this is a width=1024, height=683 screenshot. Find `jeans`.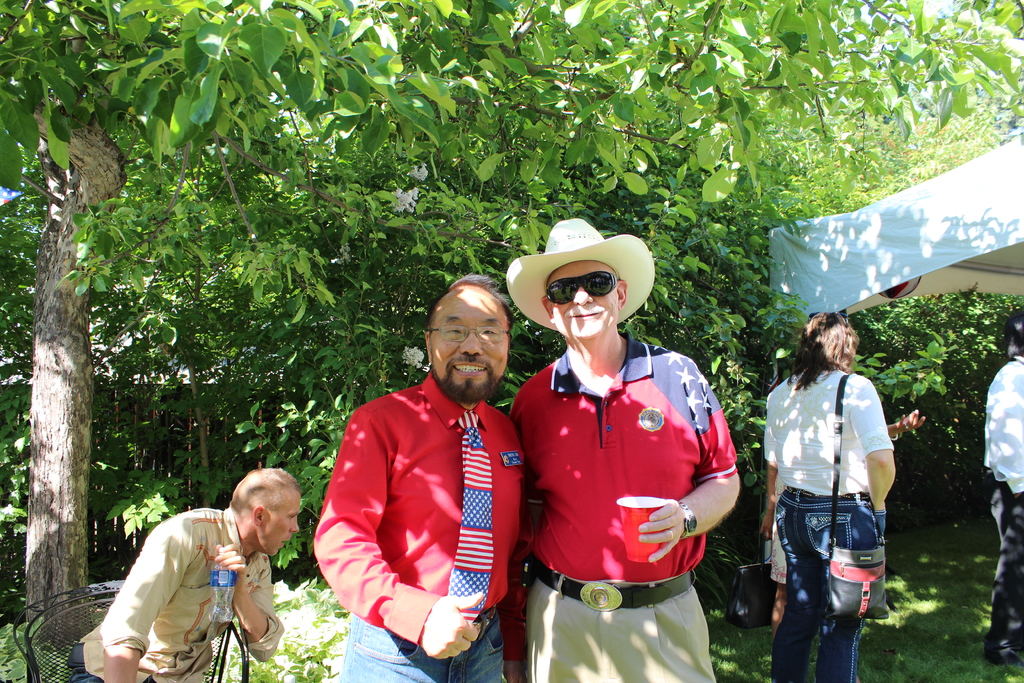
Bounding box: detection(337, 606, 505, 682).
